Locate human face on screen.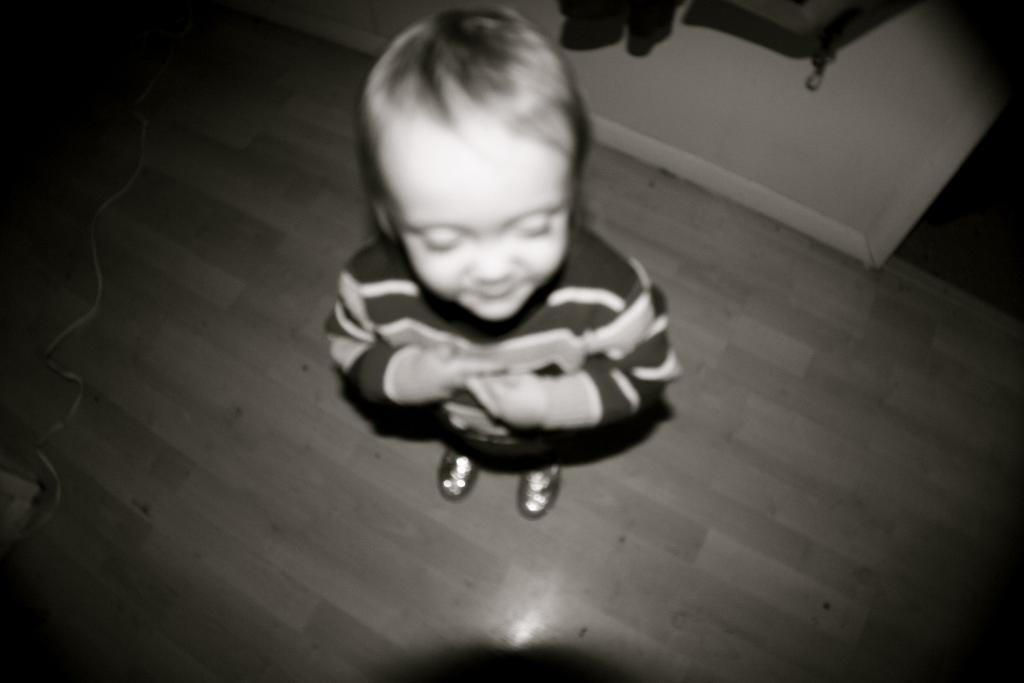
On screen at detection(388, 78, 572, 322).
